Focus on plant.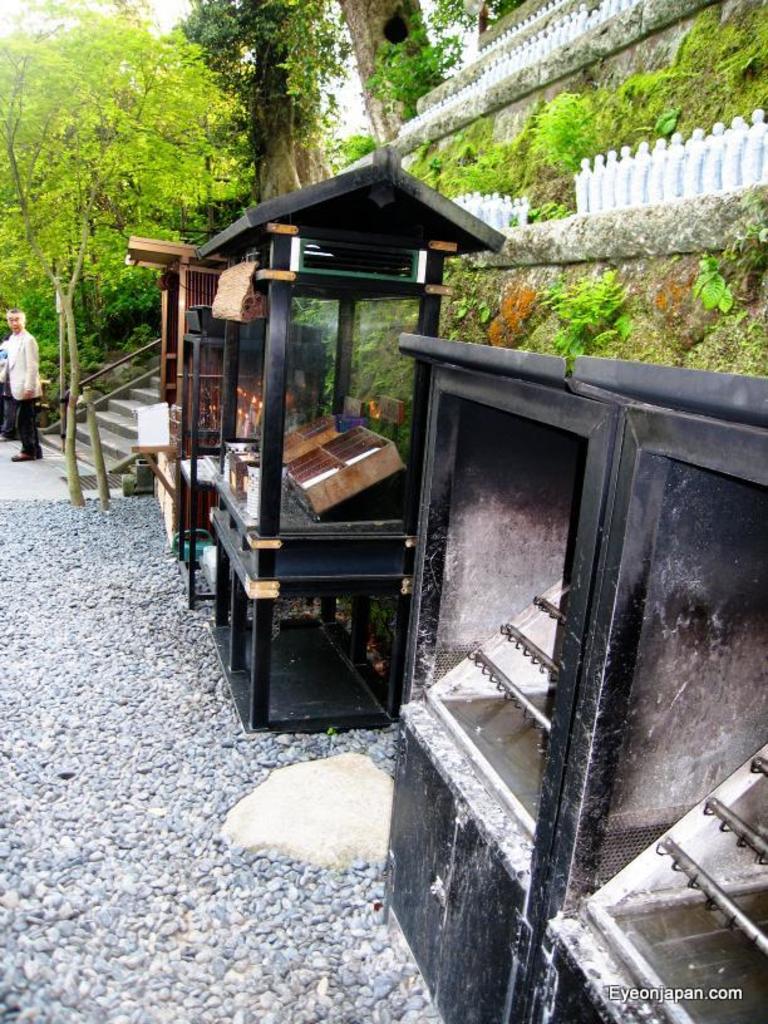
Focused at x1=339, y1=139, x2=385, y2=153.
